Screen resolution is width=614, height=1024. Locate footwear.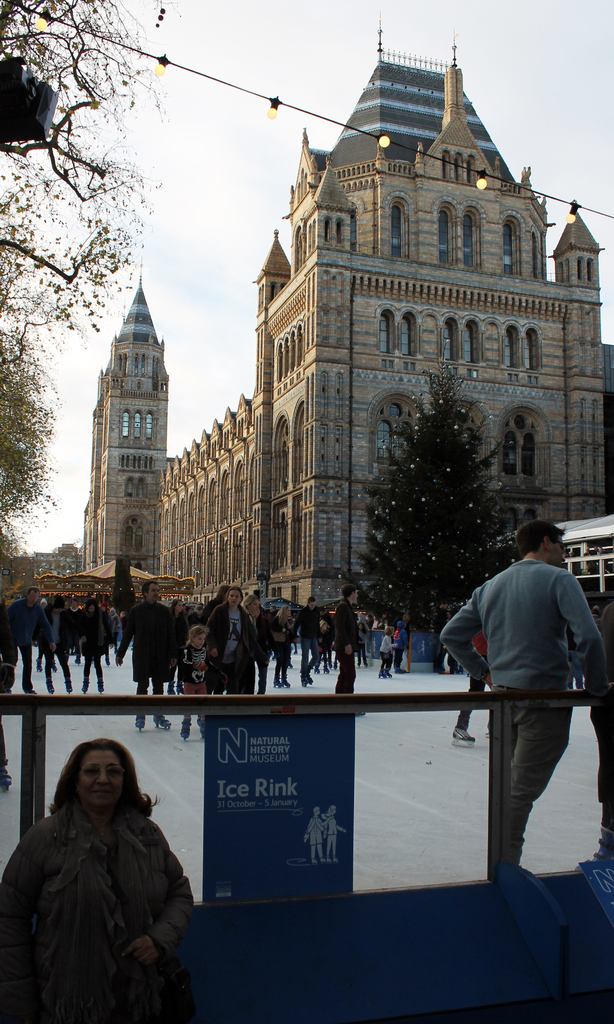
x1=573 y1=846 x2=613 y2=870.
